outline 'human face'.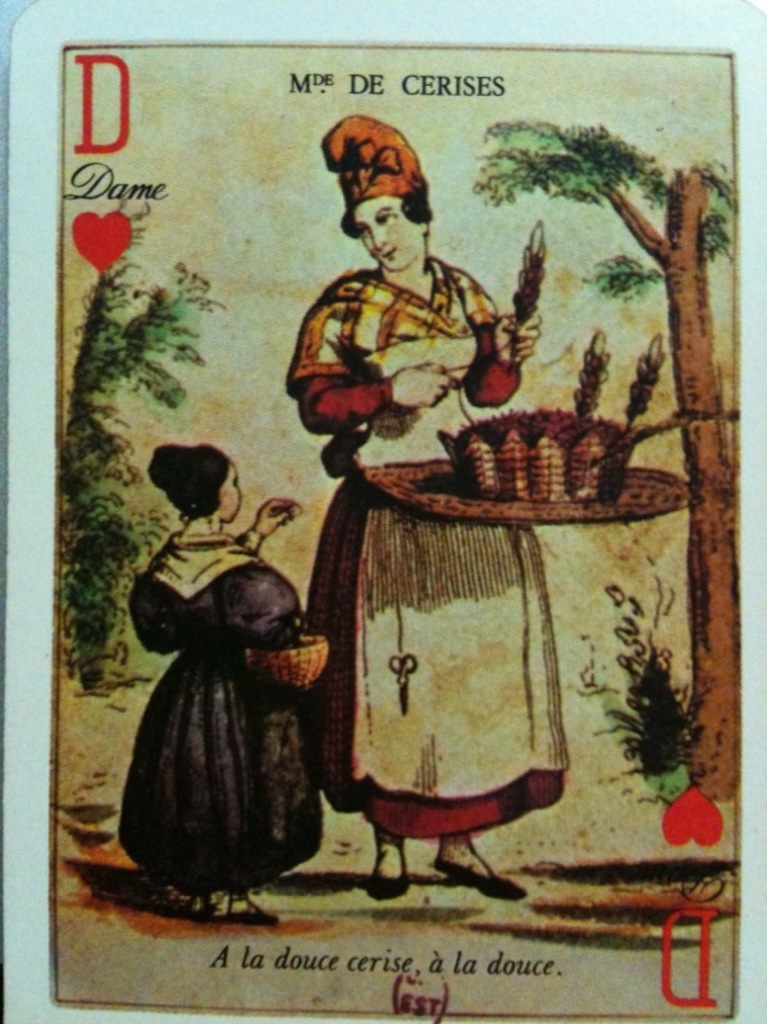
Outline: [356,196,424,273].
